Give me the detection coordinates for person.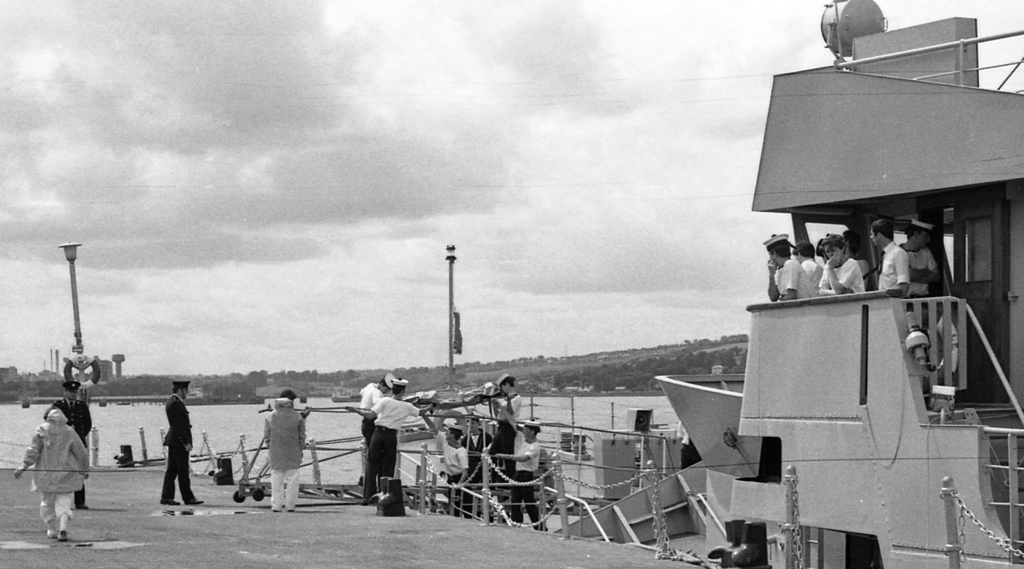
(767,233,817,300).
